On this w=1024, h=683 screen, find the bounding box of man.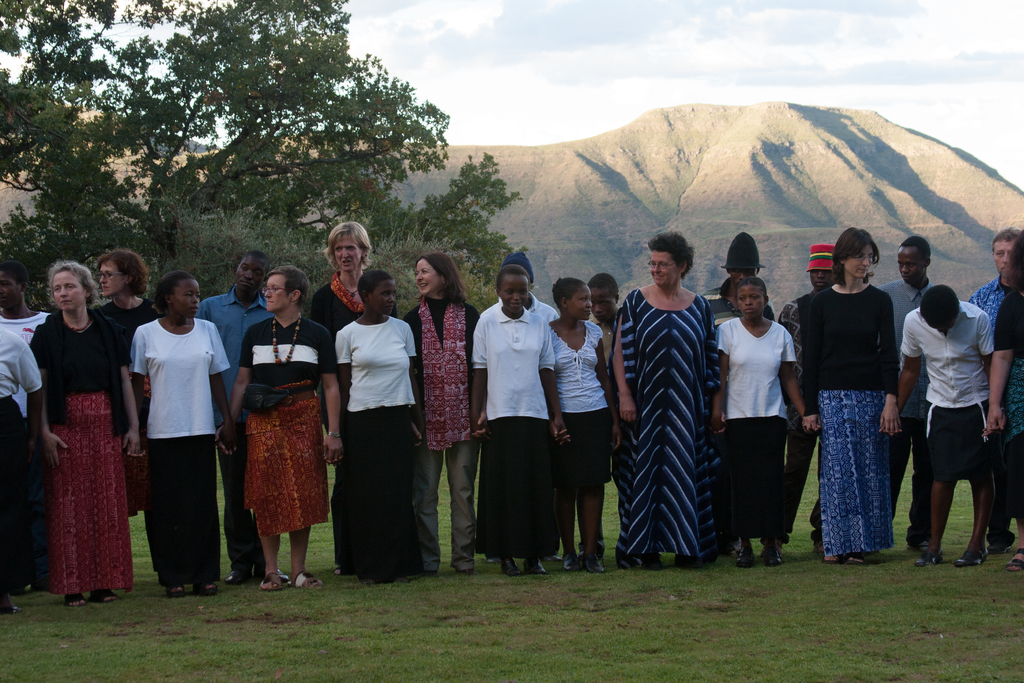
Bounding box: [x1=194, y1=249, x2=285, y2=584].
